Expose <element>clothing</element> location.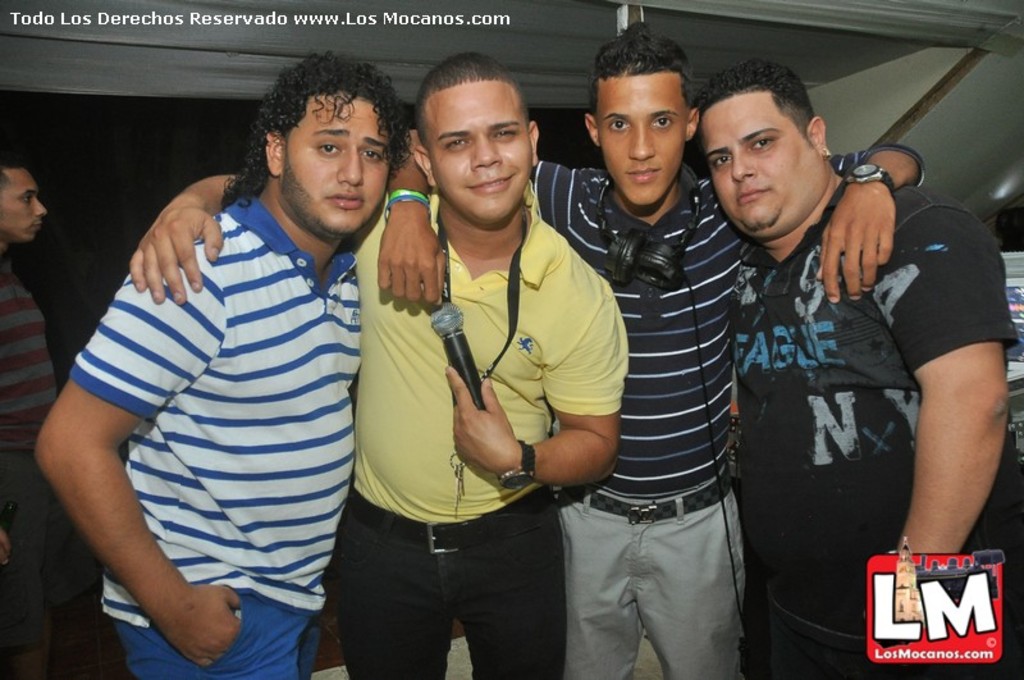
Exposed at left=0, top=245, right=58, bottom=679.
